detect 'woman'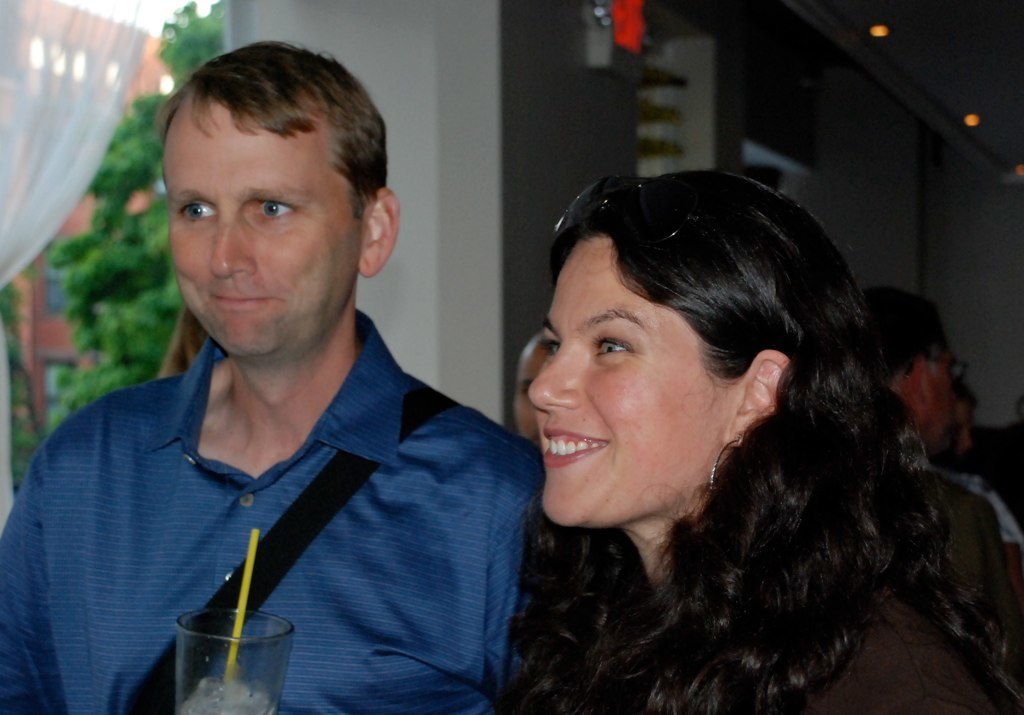
crop(499, 166, 1023, 711)
